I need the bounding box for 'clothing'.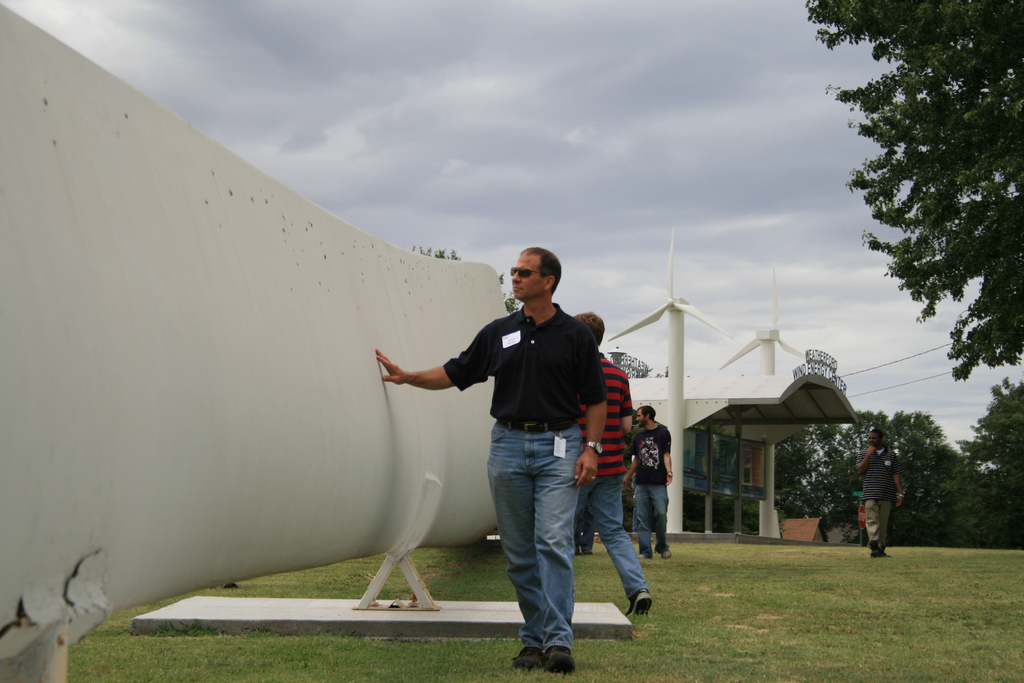
Here it is: l=431, t=245, r=623, b=636.
